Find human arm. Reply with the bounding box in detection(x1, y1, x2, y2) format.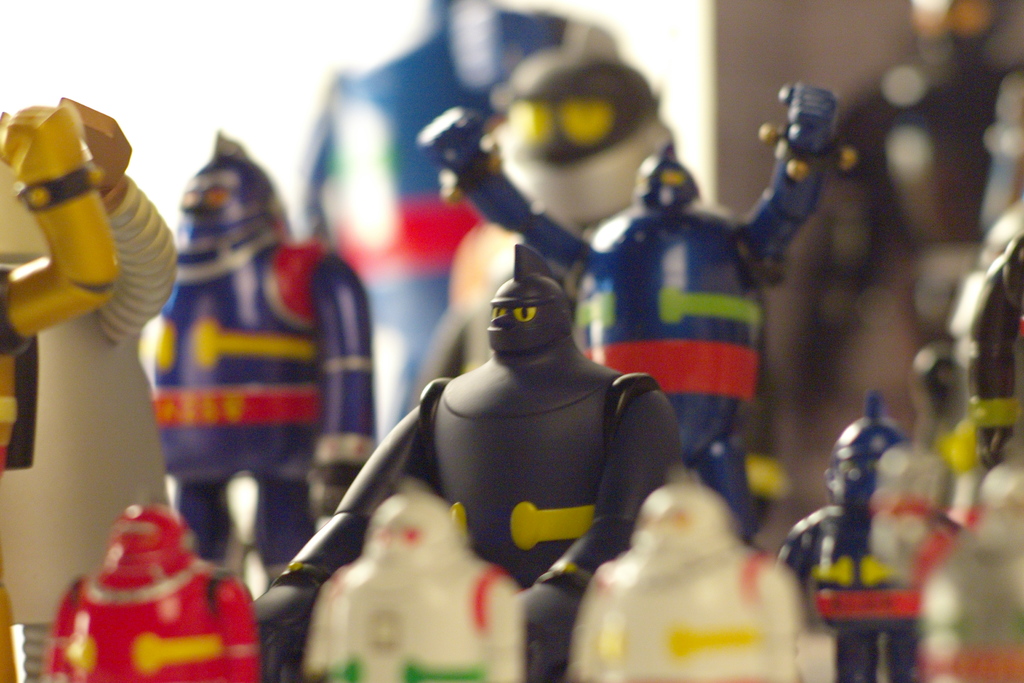
detection(314, 251, 383, 520).
